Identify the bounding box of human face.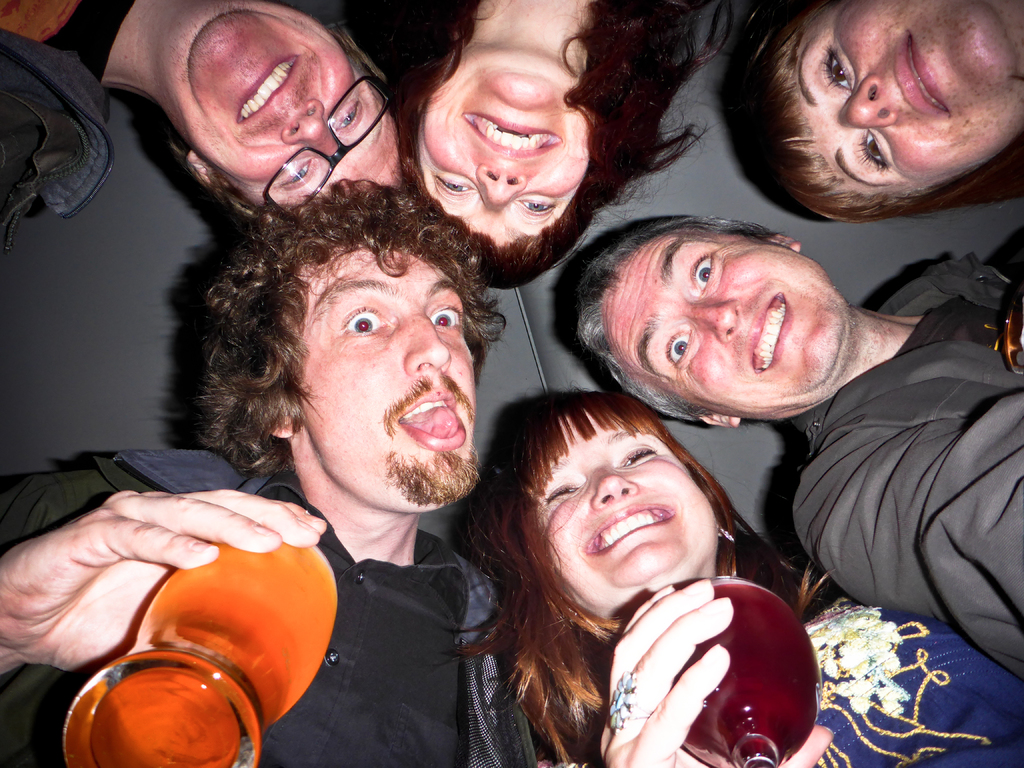
left=181, top=3, right=406, bottom=214.
